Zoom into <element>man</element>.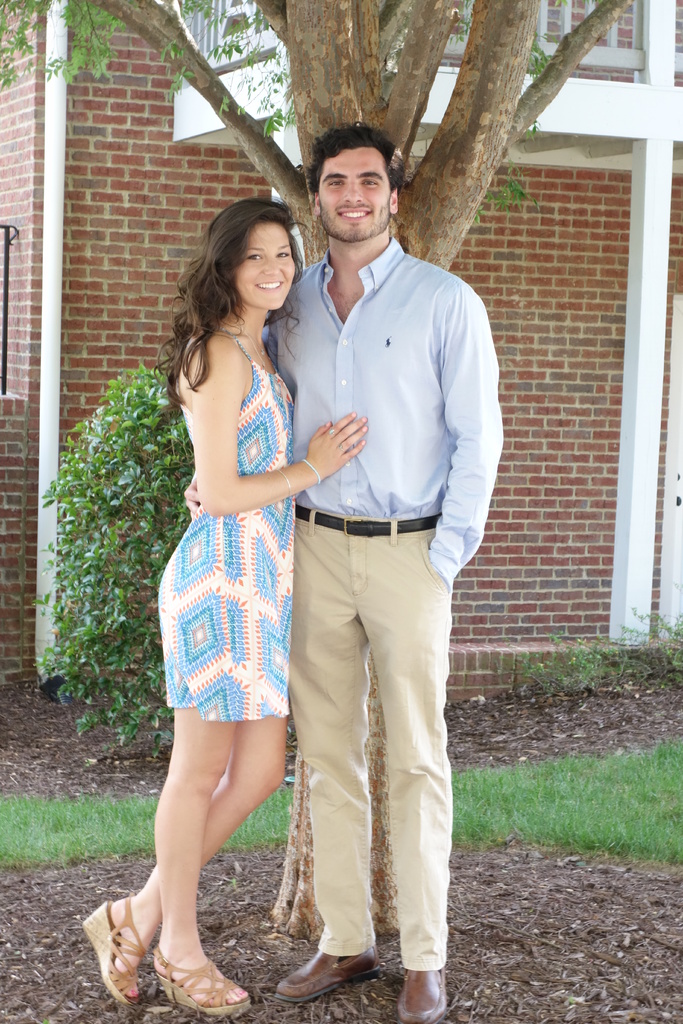
Zoom target: (x1=262, y1=111, x2=486, y2=1012).
